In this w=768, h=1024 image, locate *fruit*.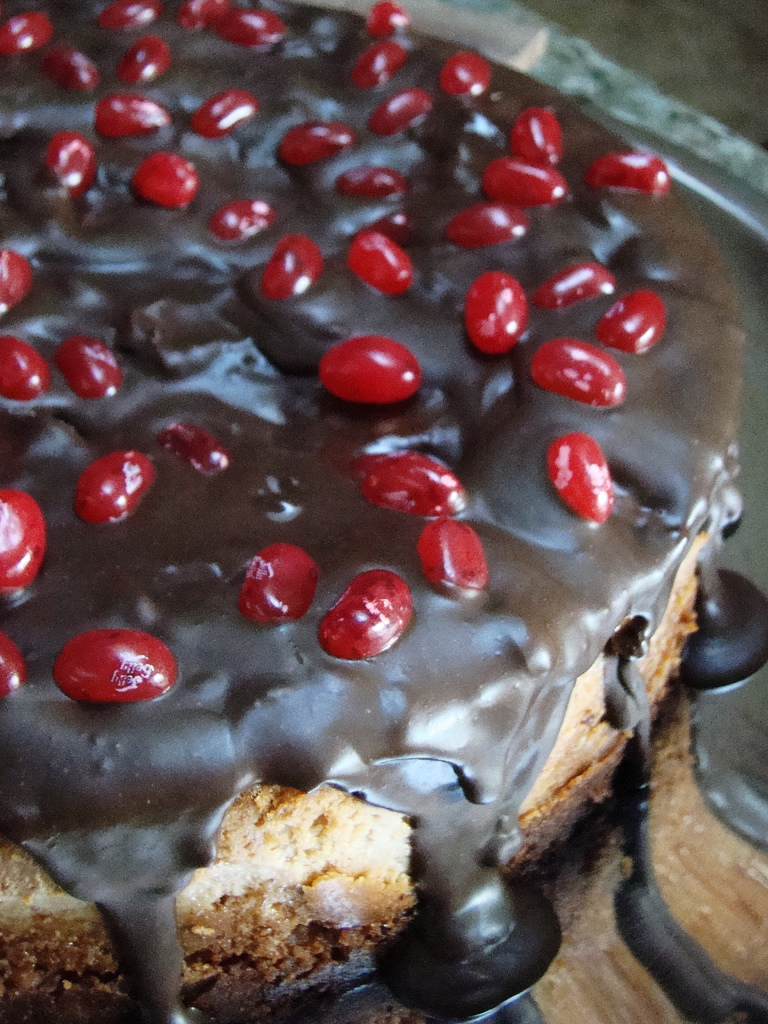
Bounding box: [left=52, top=43, right=102, bottom=92].
